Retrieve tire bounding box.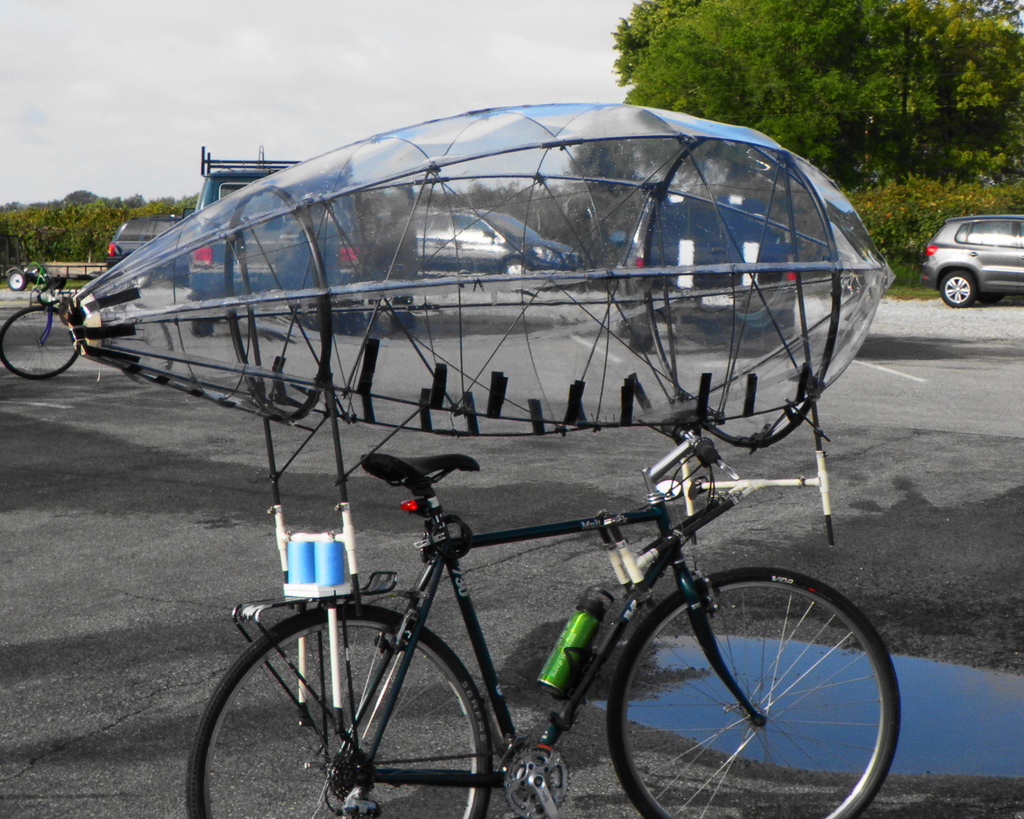
Bounding box: <box>0,306,82,378</box>.
